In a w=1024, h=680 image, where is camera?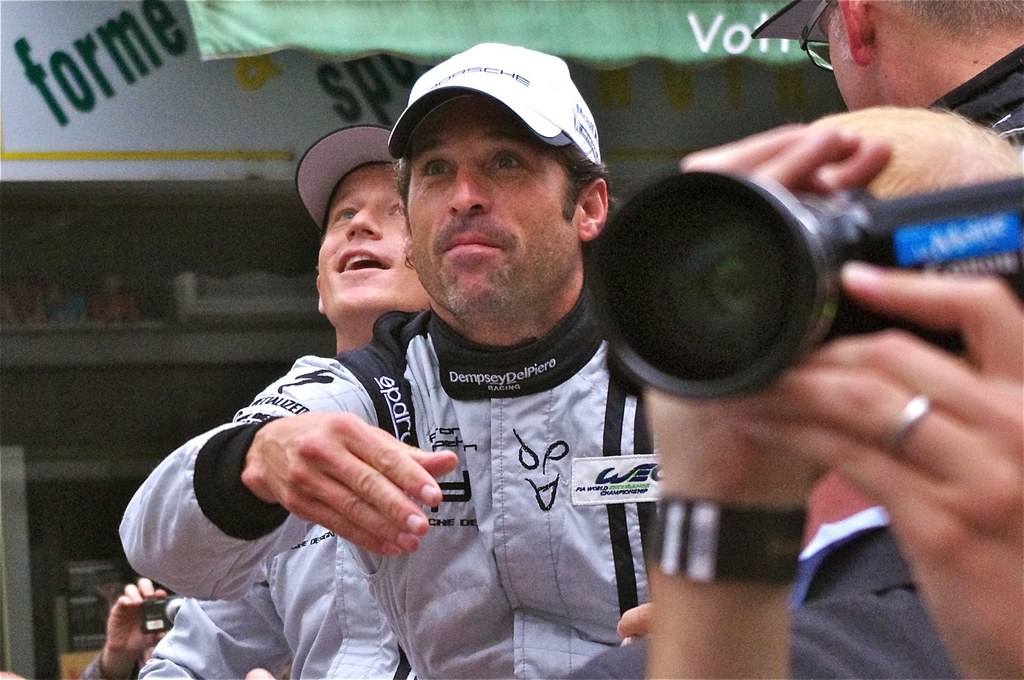
603:149:948:400.
